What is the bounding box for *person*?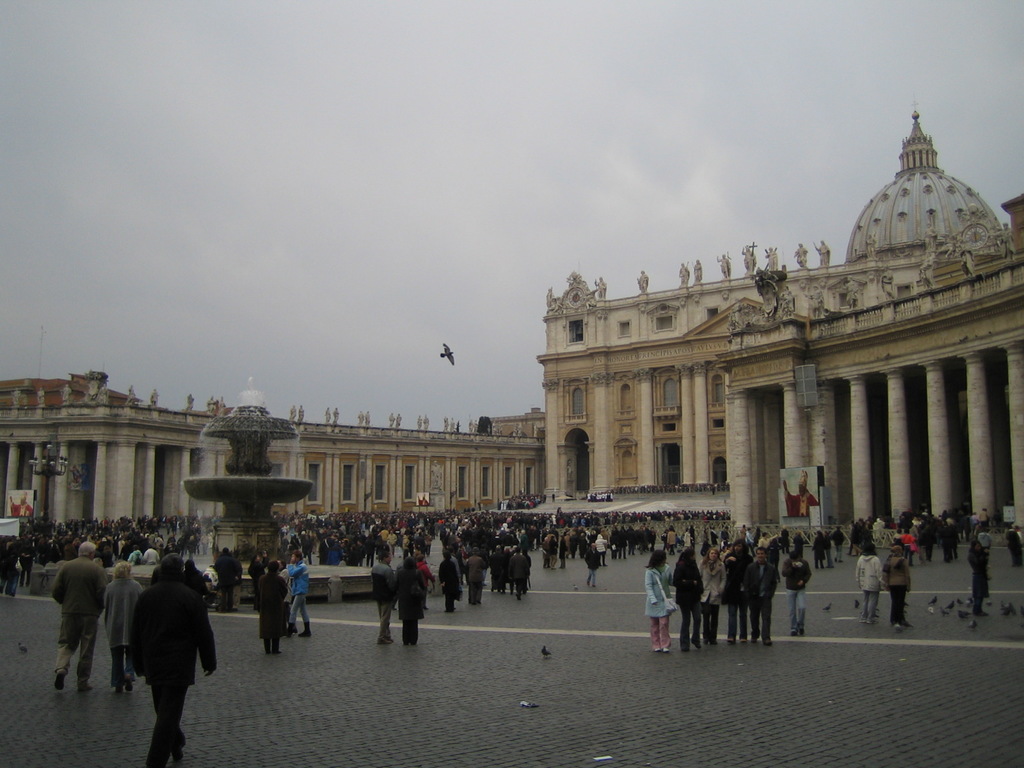
7,387,23,412.
